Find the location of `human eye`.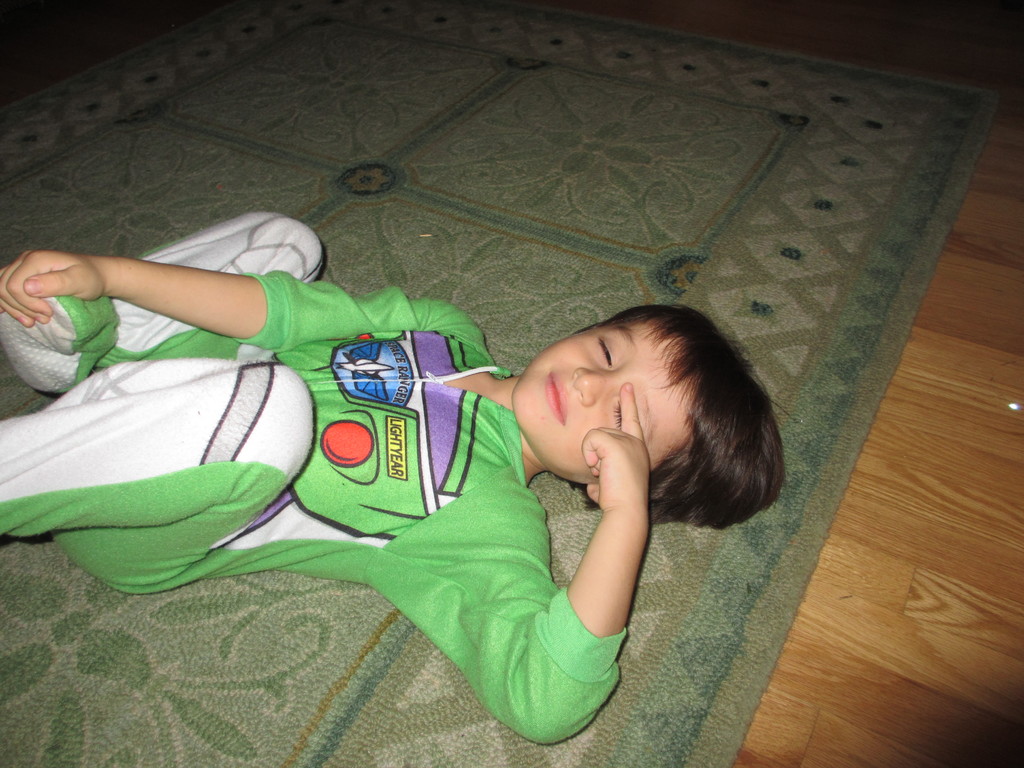
Location: crop(592, 332, 624, 368).
